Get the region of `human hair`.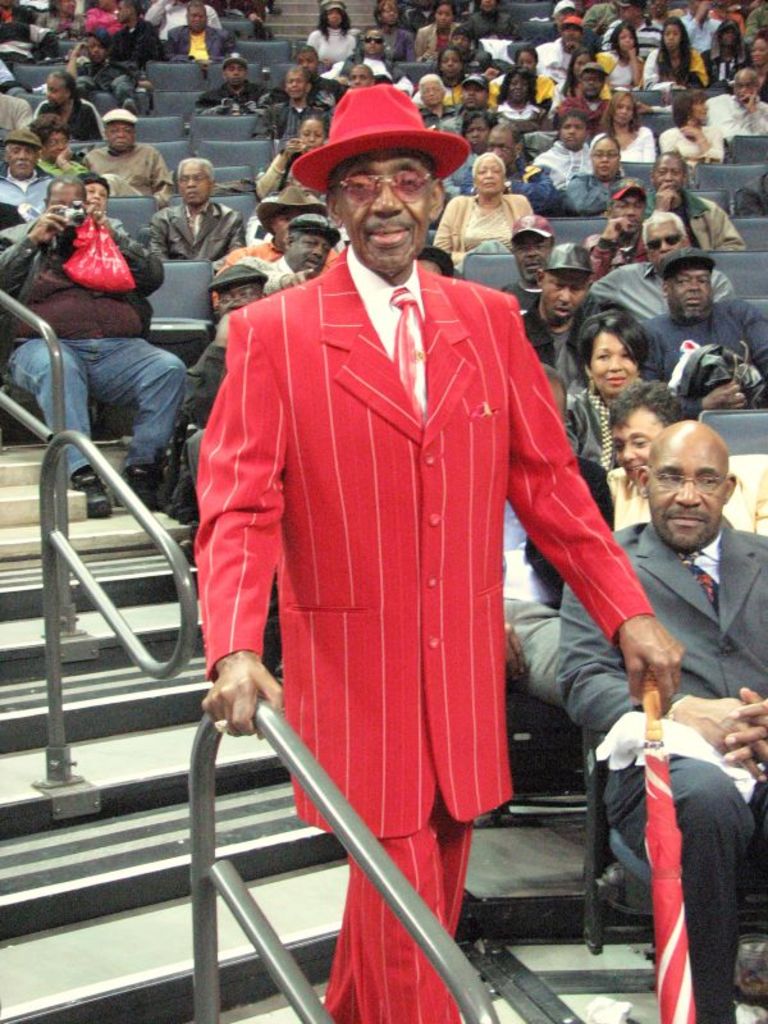
detection(576, 307, 649, 383).
